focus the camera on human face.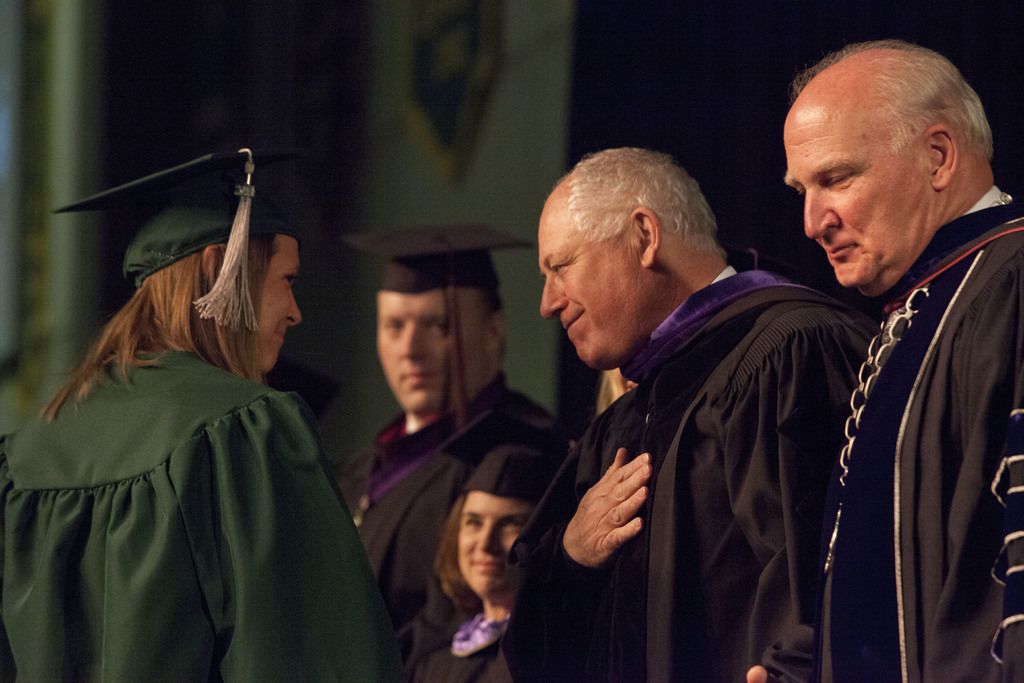
Focus region: detection(457, 488, 536, 589).
